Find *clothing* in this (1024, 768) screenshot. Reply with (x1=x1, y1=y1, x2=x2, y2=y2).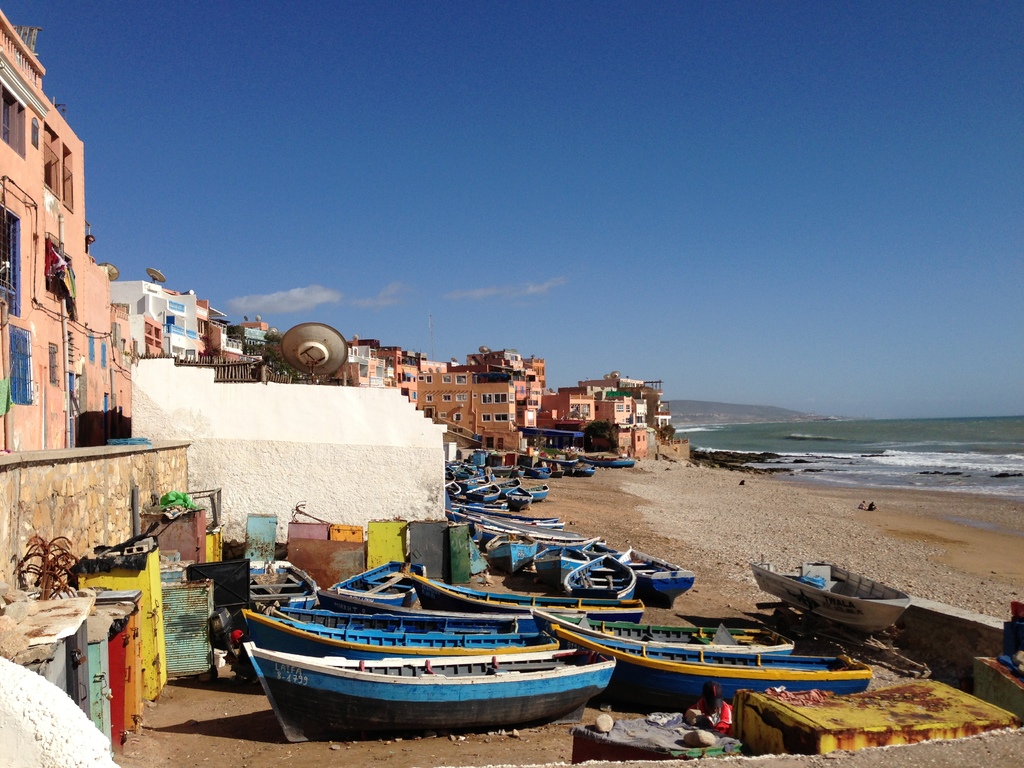
(x1=868, y1=504, x2=878, y2=511).
